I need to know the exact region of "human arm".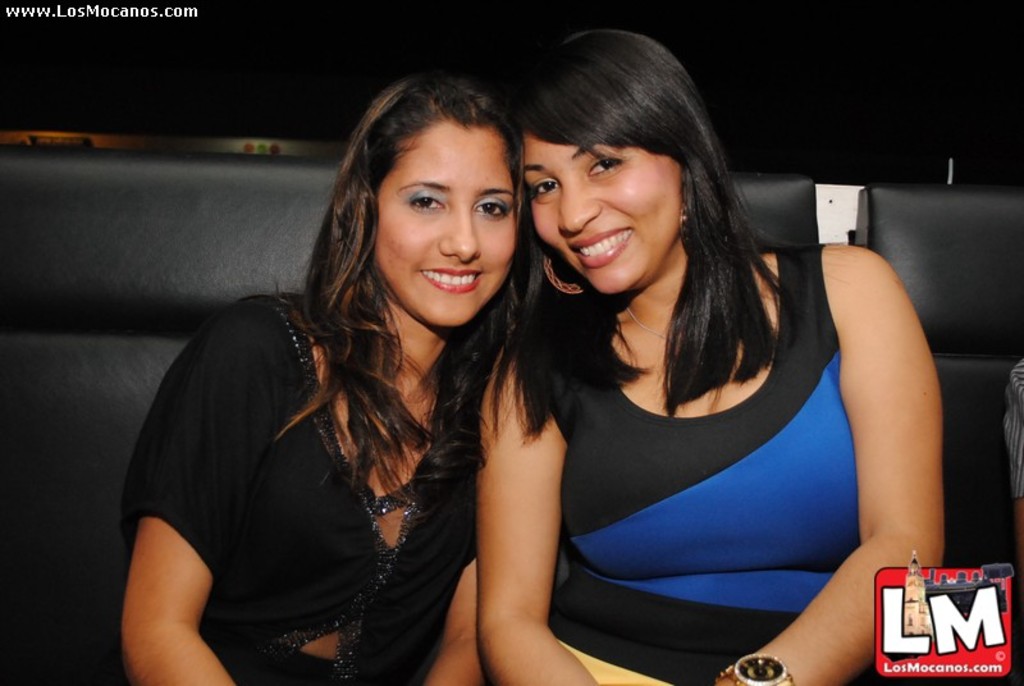
Region: crop(474, 321, 604, 685).
